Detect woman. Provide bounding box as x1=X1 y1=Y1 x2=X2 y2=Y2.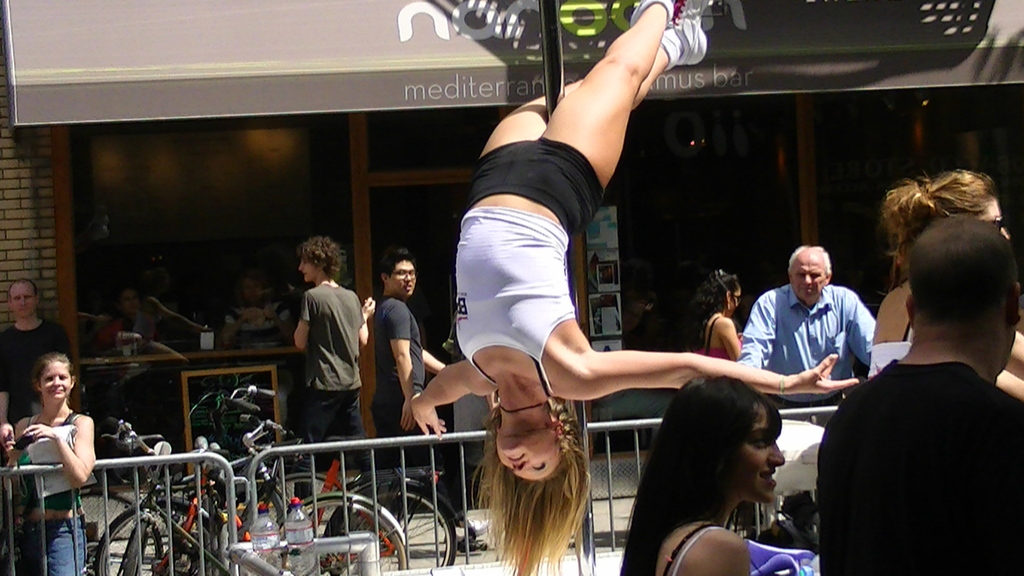
x1=109 y1=287 x2=150 y2=356.
